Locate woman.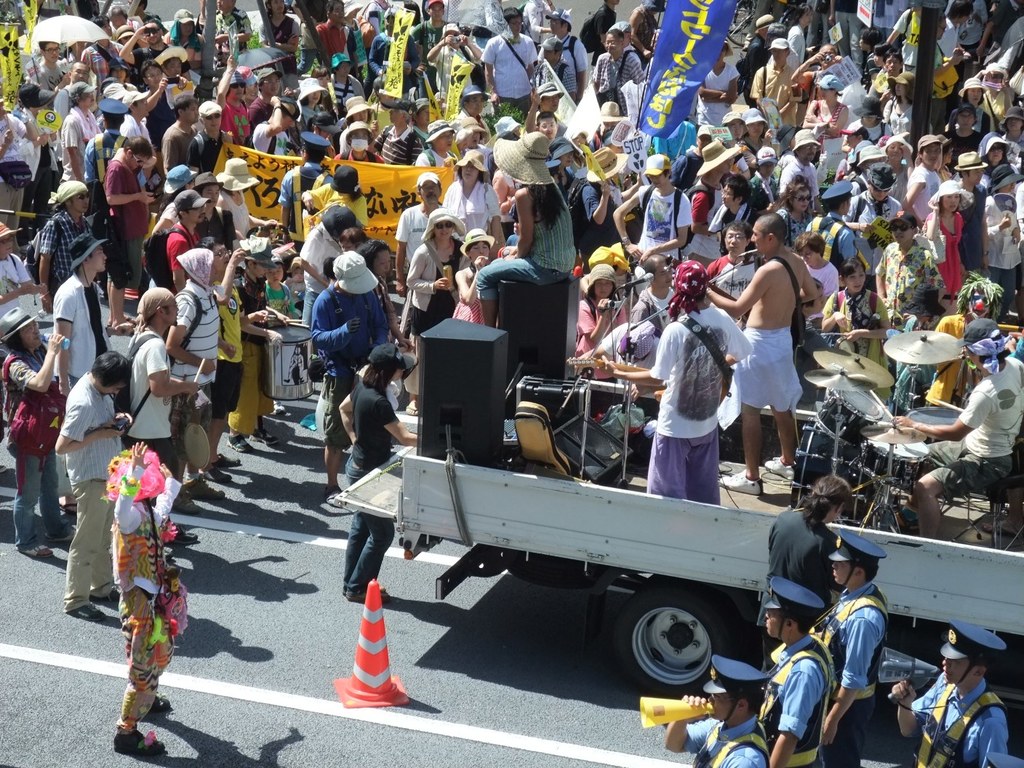
Bounding box: <bbox>409, 203, 468, 351</bbox>.
